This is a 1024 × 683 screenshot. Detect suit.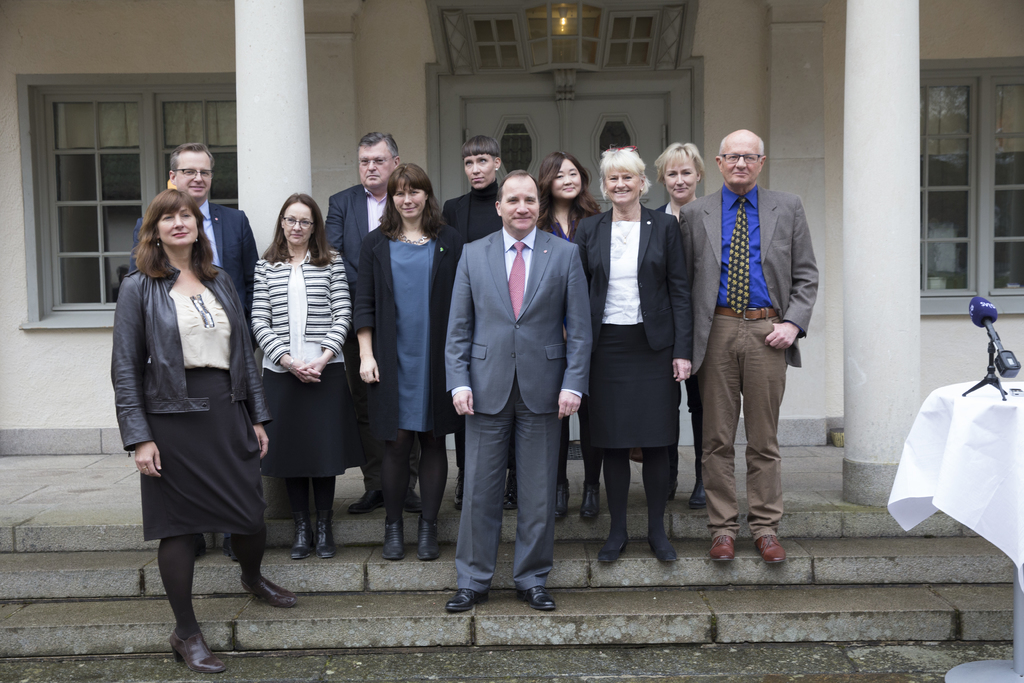
crop(320, 176, 424, 494).
